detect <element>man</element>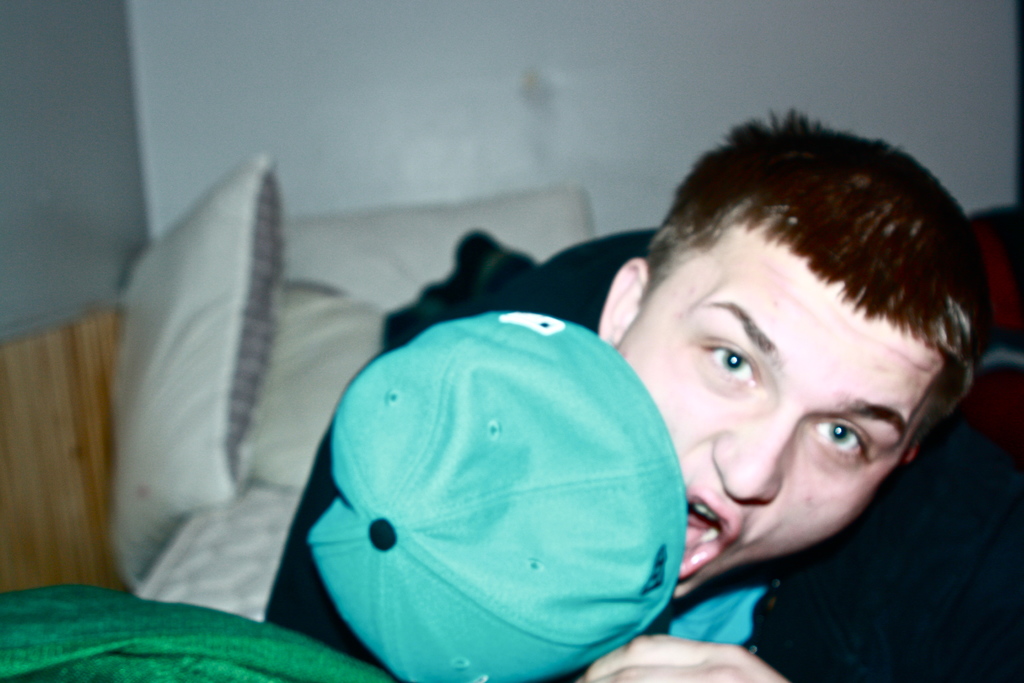
region(364, 117, 987, 676)
